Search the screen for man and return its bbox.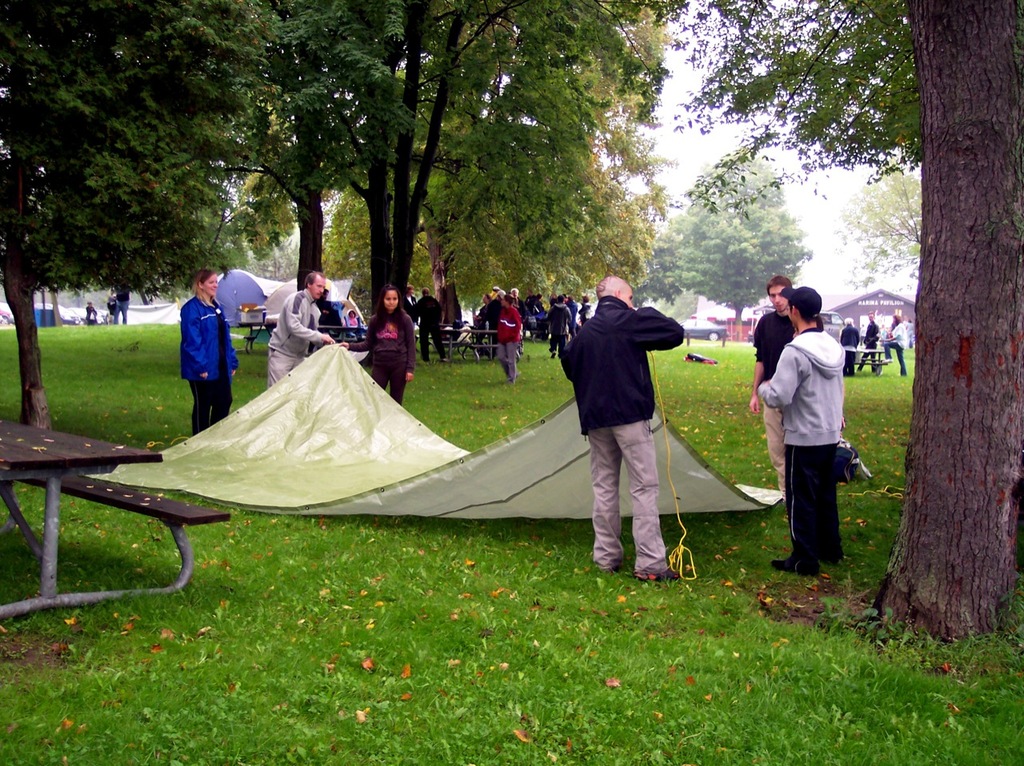
Found: (759,285,855,574).
